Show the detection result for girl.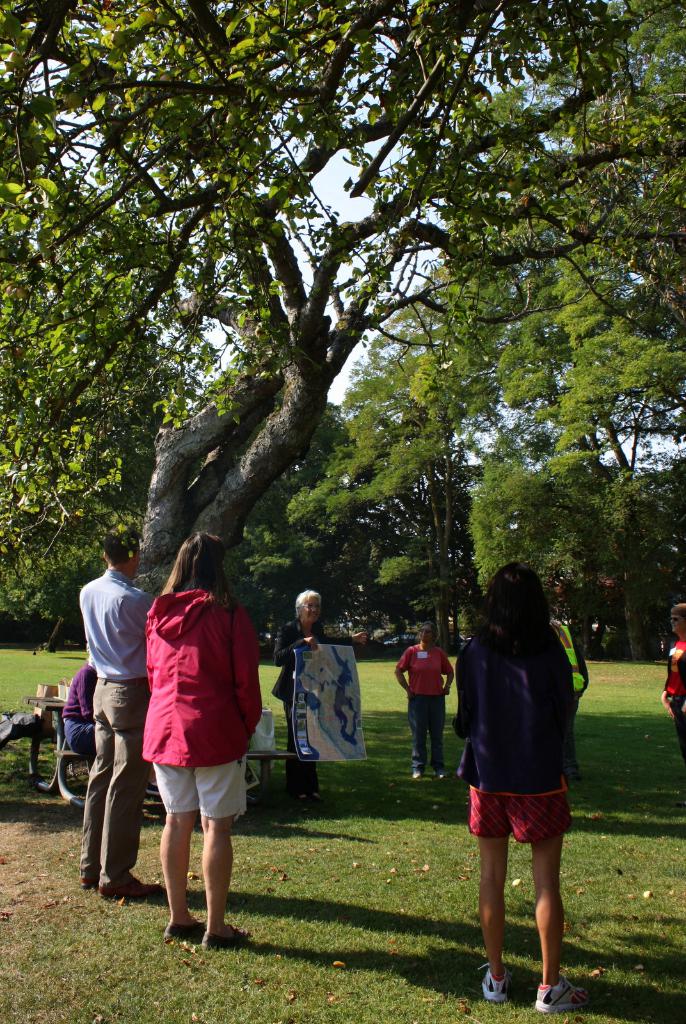
bbox=[454, 560, 593, 1015].
